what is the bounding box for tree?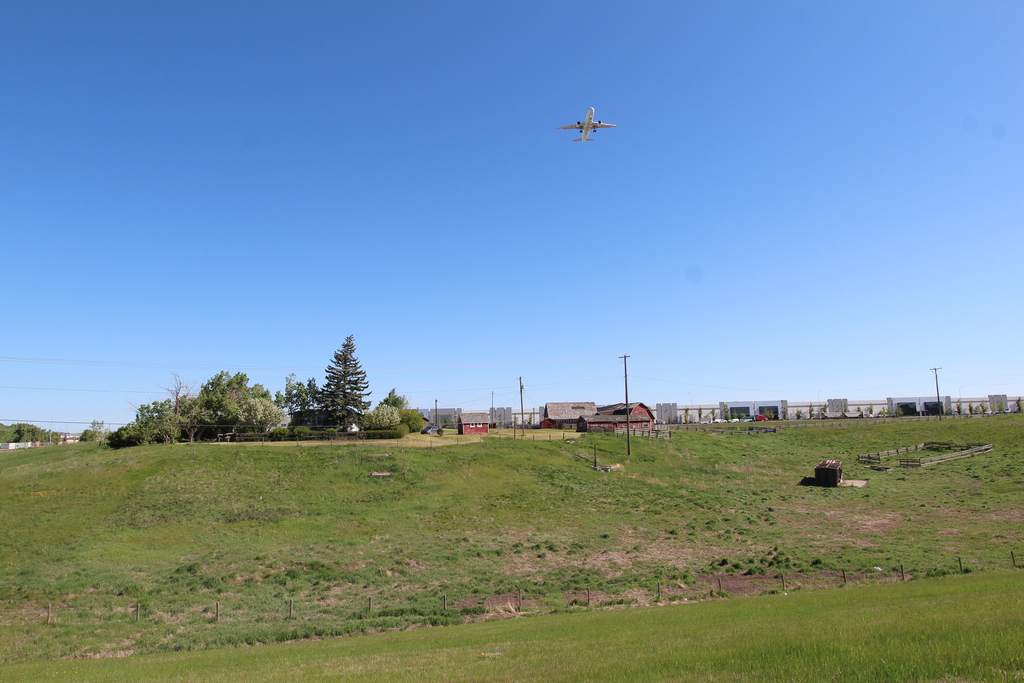
bbox=[442, 413, 456, 429].
